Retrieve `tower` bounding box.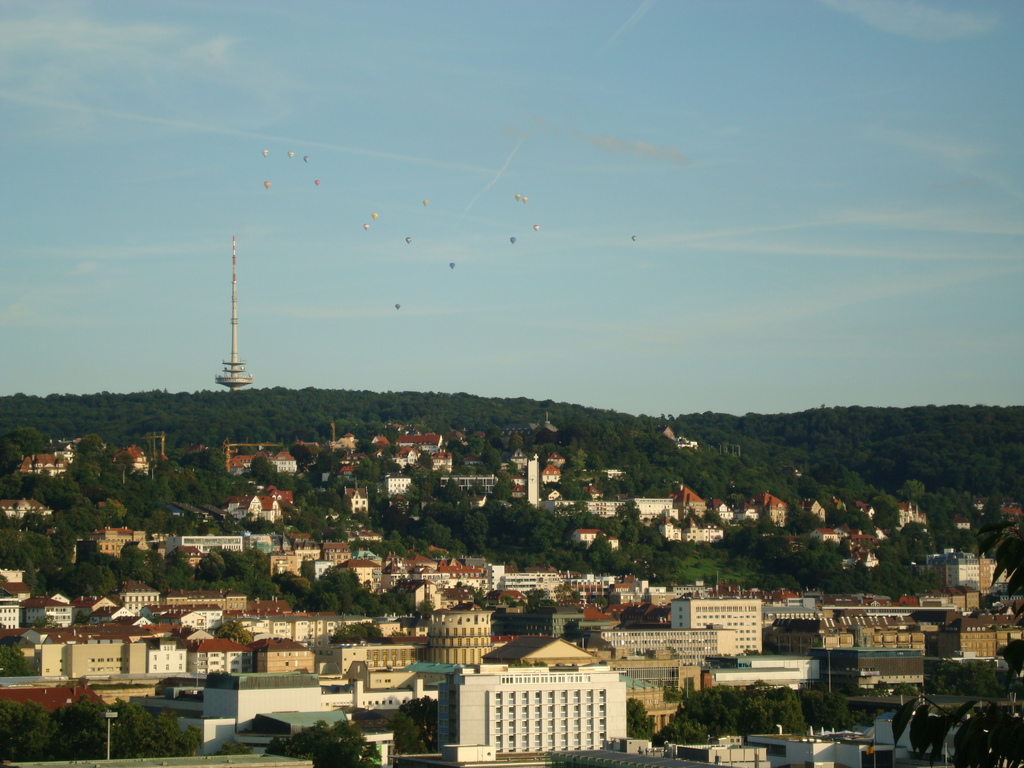
Bounding box: 216, 235, 250, 390.
